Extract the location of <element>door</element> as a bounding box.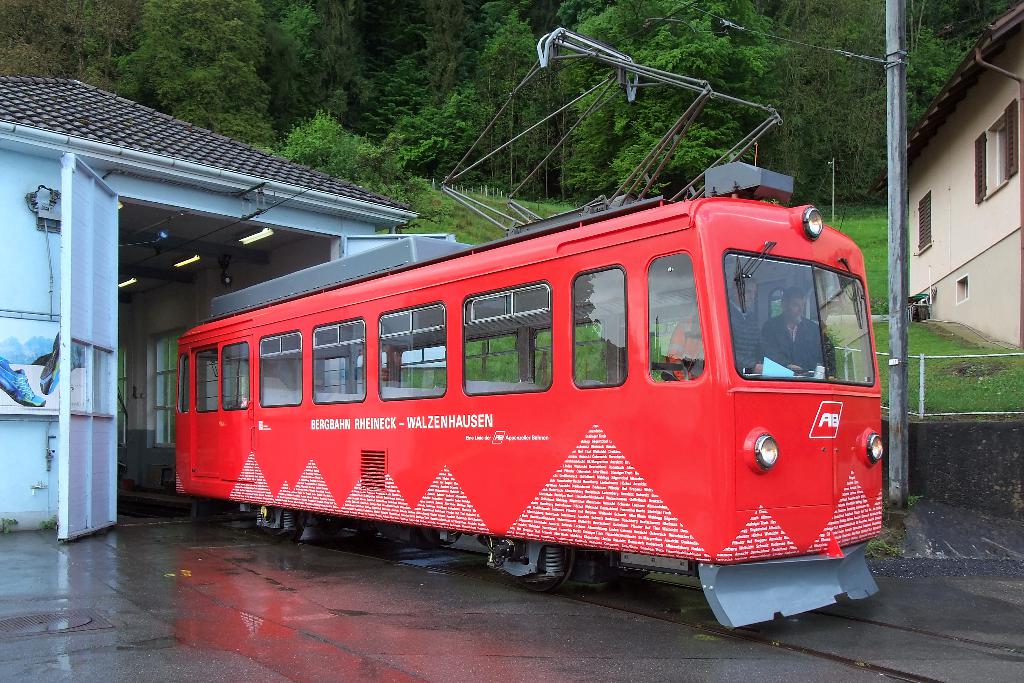
341:229:459:268.
